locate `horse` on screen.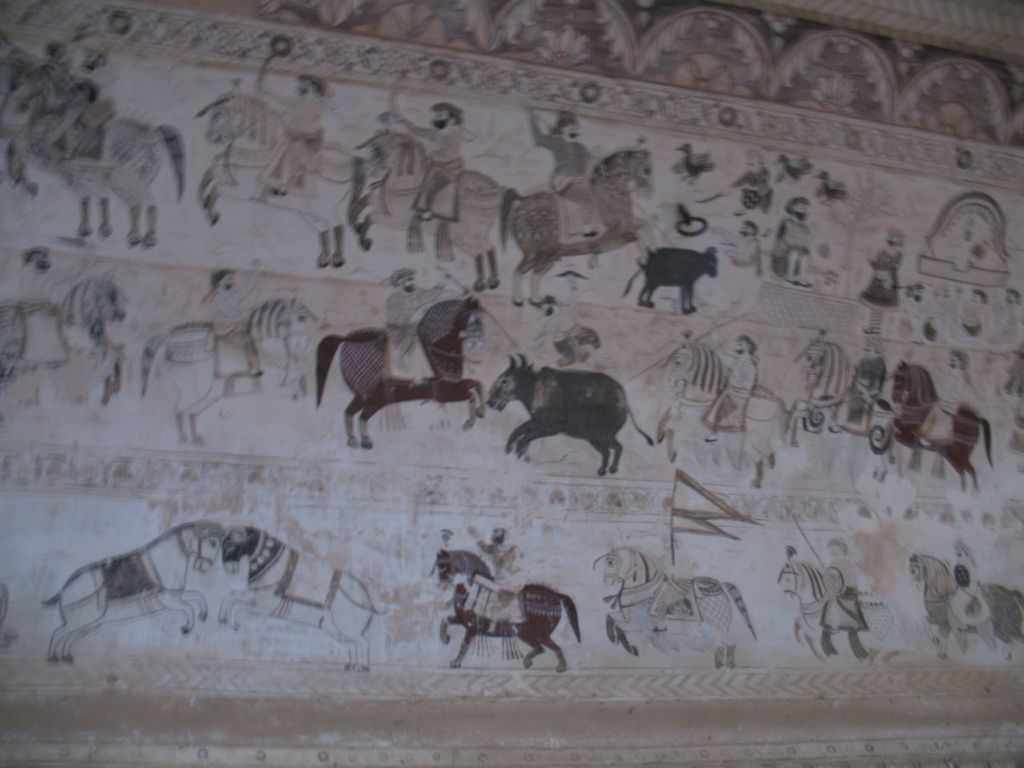
On screen at region(501, 150, 655, 310).
